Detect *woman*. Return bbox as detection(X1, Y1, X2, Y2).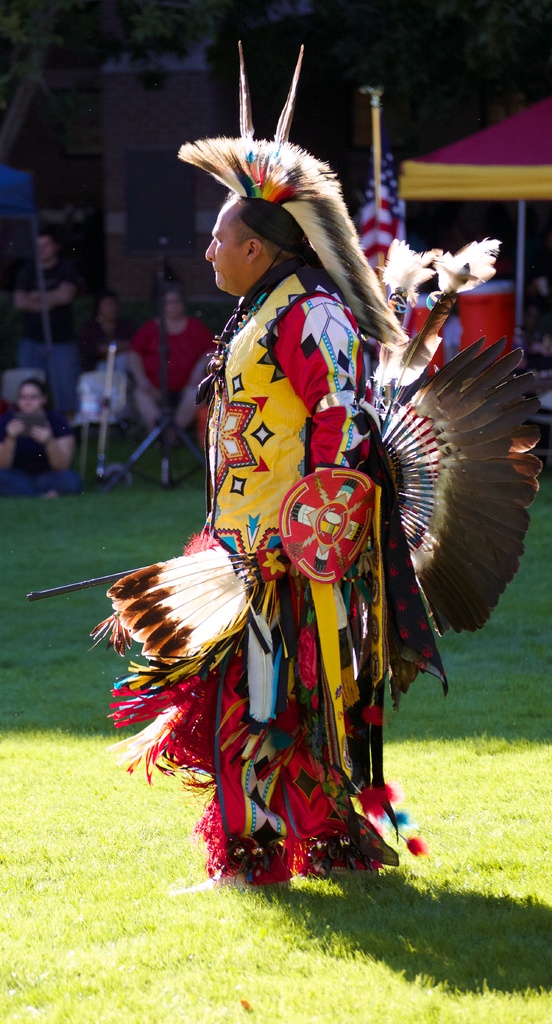
detection(126, 291, 221, 449).
